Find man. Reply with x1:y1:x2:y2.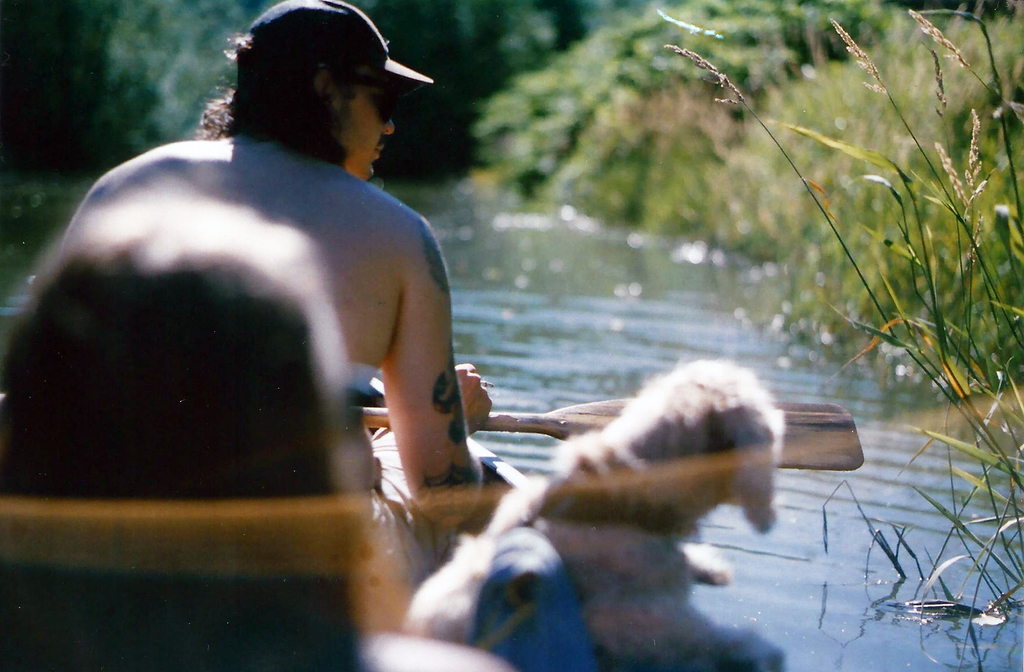
22:67:456:522.
